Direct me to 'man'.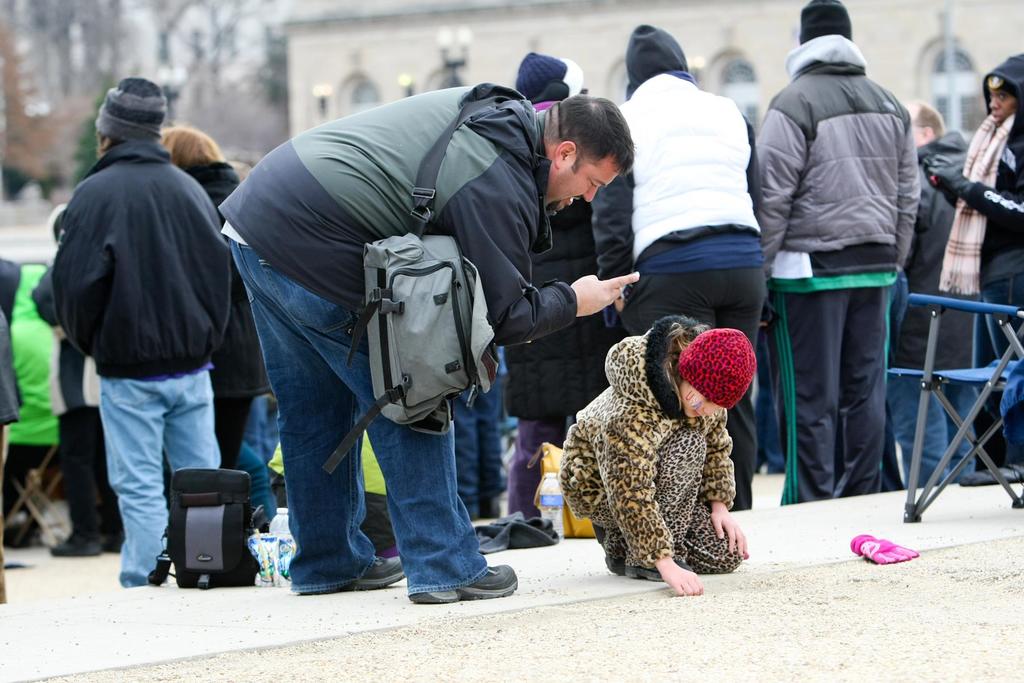
Direction: bbox=[41, 79, 254, 599].
